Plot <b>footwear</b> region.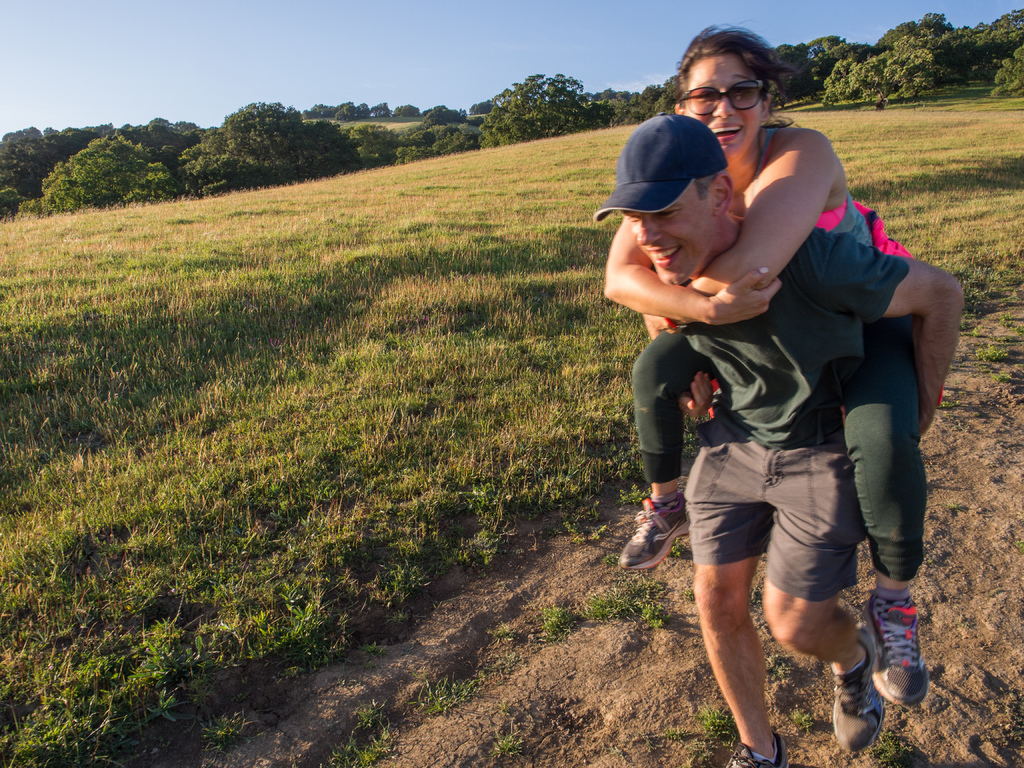
Plotted at [x1=722, y1=734, x2=789, y2=767].
